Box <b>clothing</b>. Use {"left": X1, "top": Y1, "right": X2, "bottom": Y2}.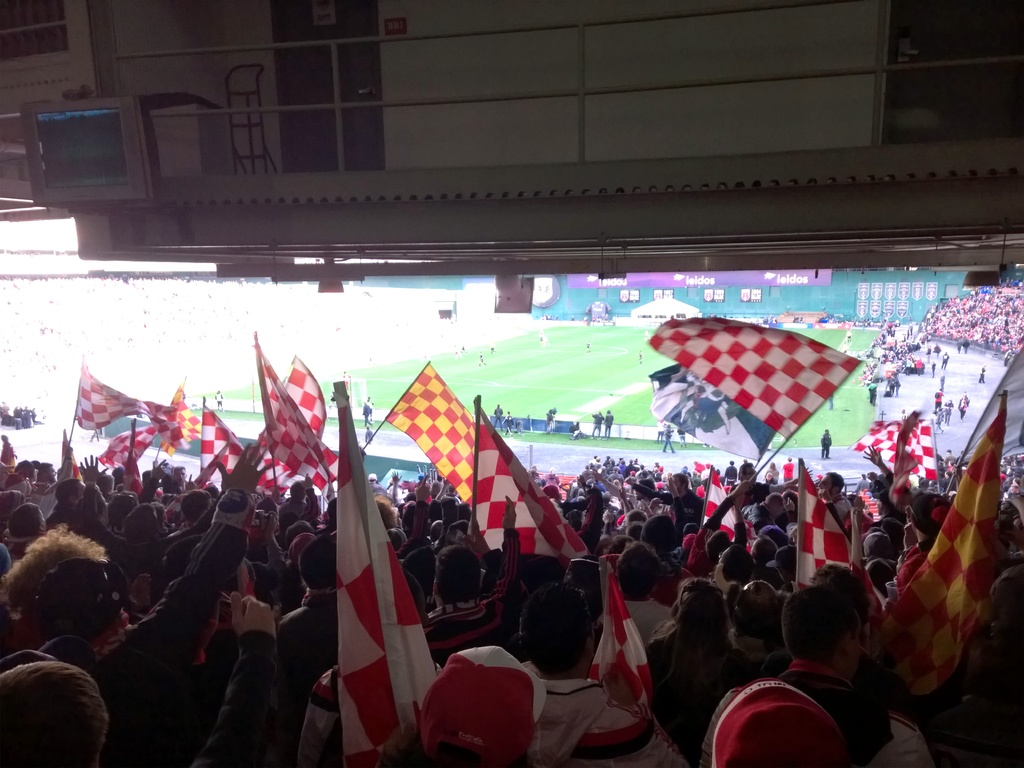
{"left": 454, "top": 675, "right": 720, "bottom": 767}.
